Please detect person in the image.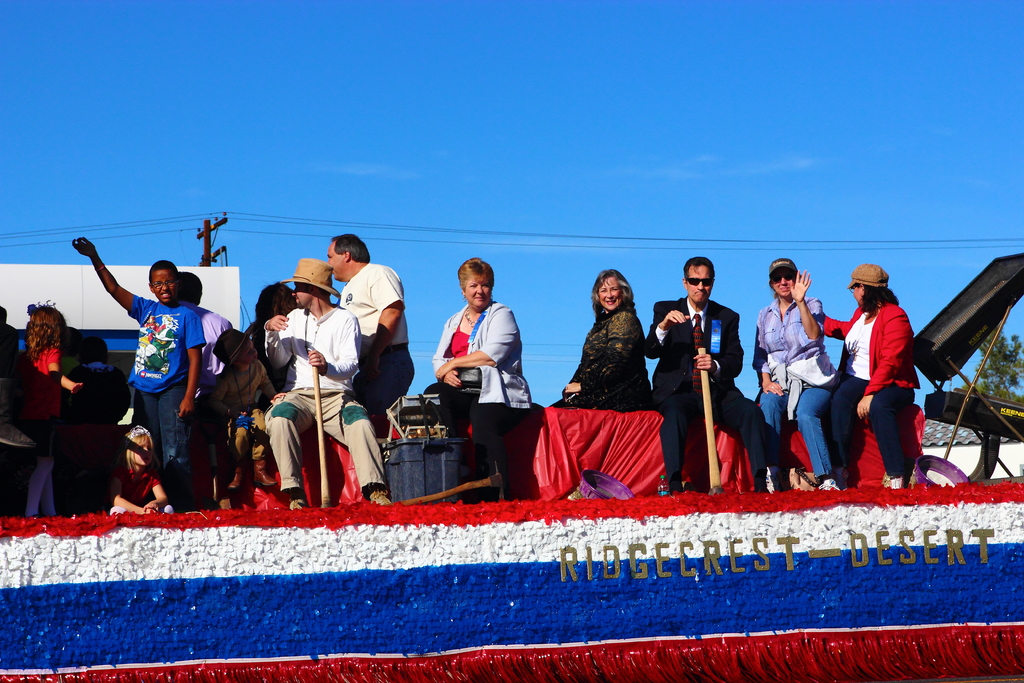
431 248 540 506.
